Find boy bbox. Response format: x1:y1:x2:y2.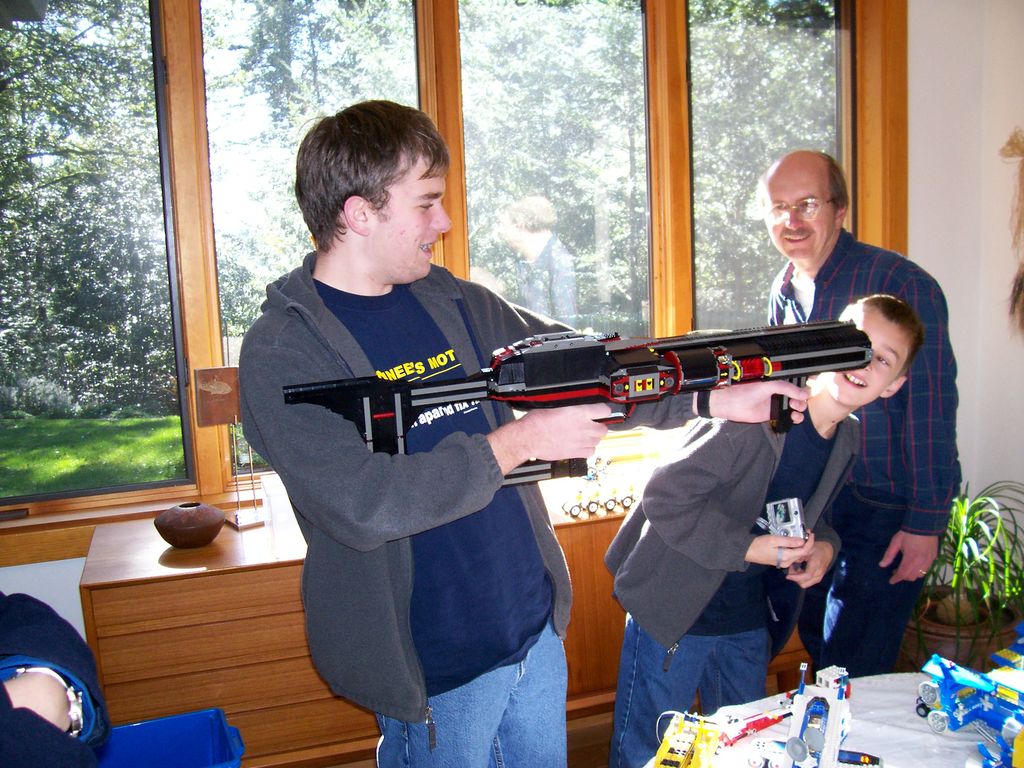
602:292:924:767.
